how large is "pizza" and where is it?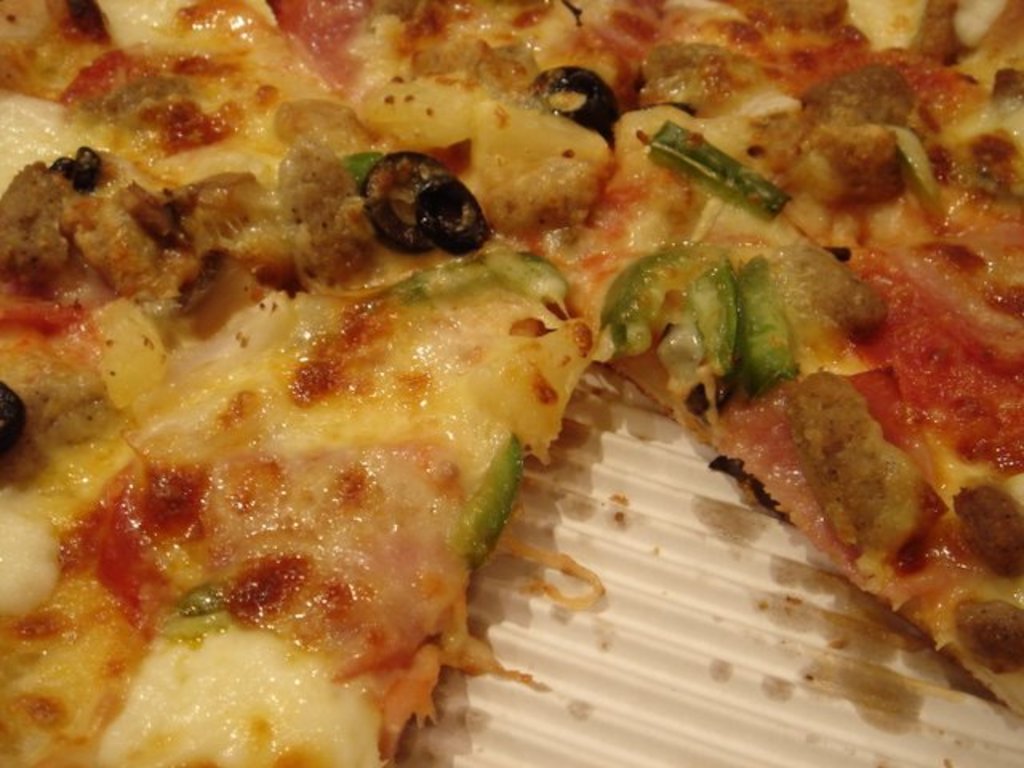
Bounding box: <region>0, 0, 1023, 757</region>.
